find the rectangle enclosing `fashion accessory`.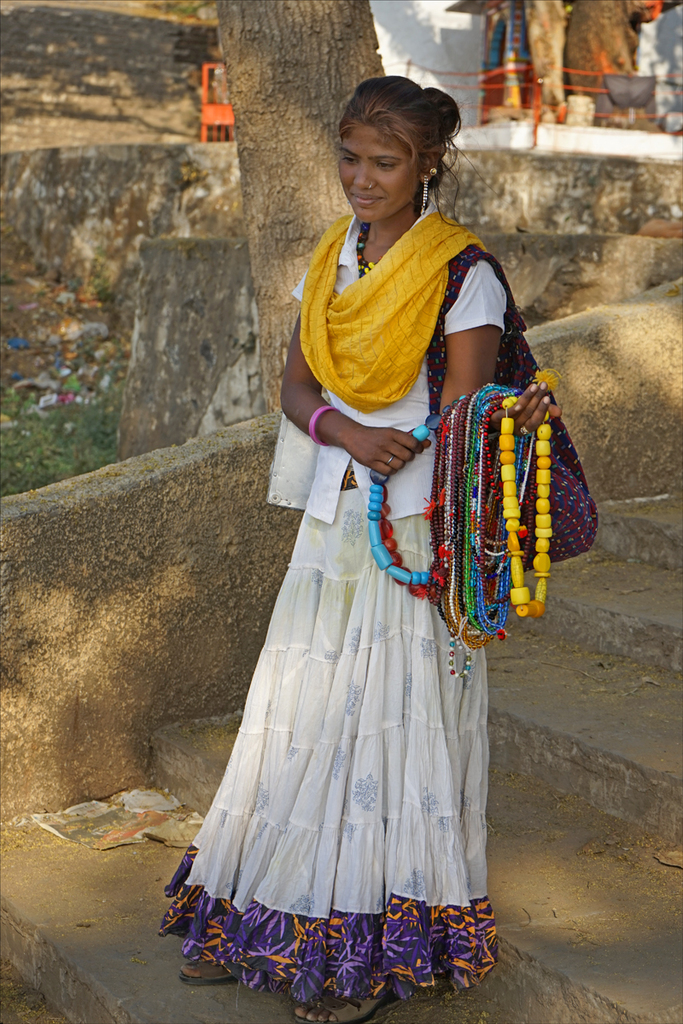
<region>388, 457, 393, 463</region>.
